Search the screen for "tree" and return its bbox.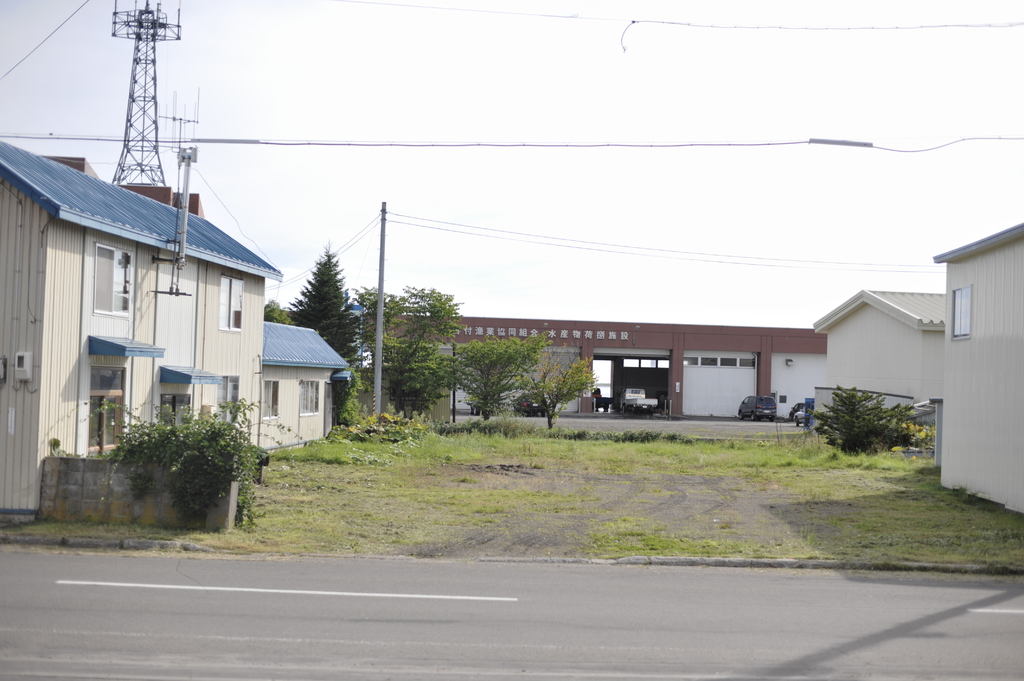
Found: detection(518, 346, 596, 444).
